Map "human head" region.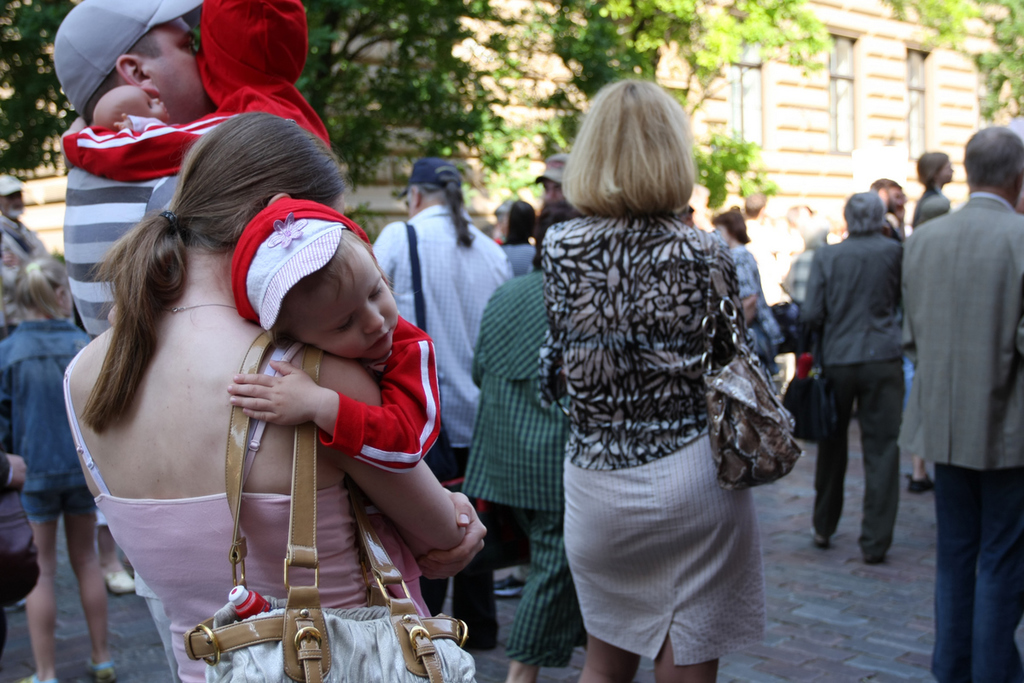
Mapped to [957, 120, 1023, 201].
